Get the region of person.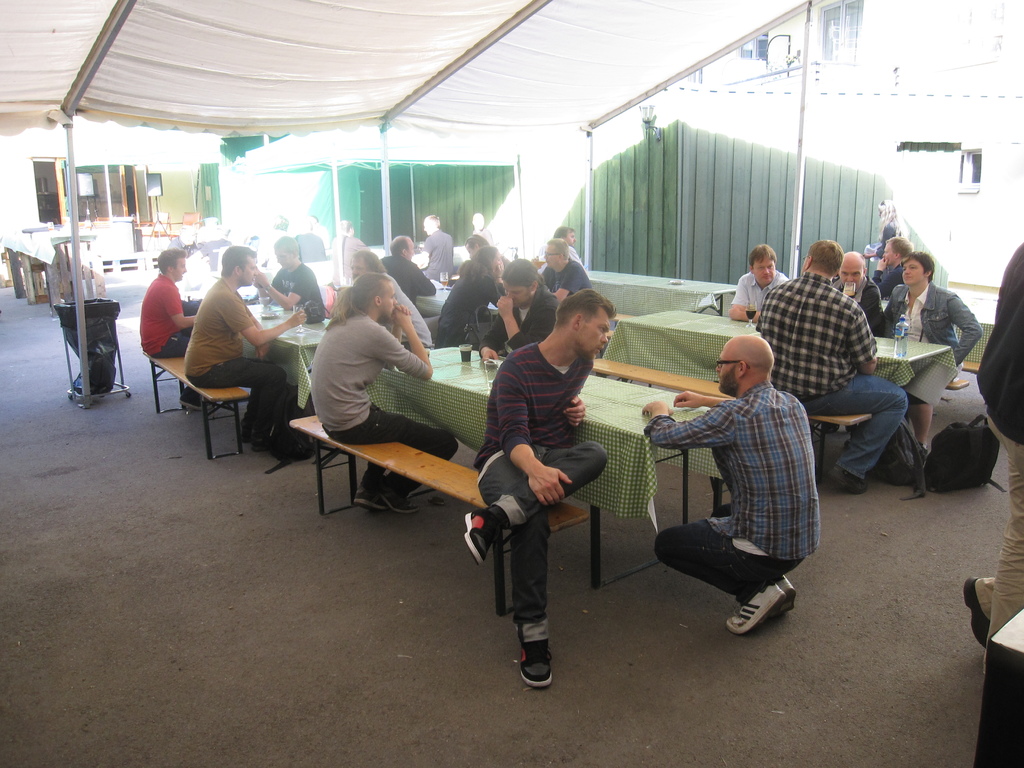
box=[169, 225, 195, 252].
